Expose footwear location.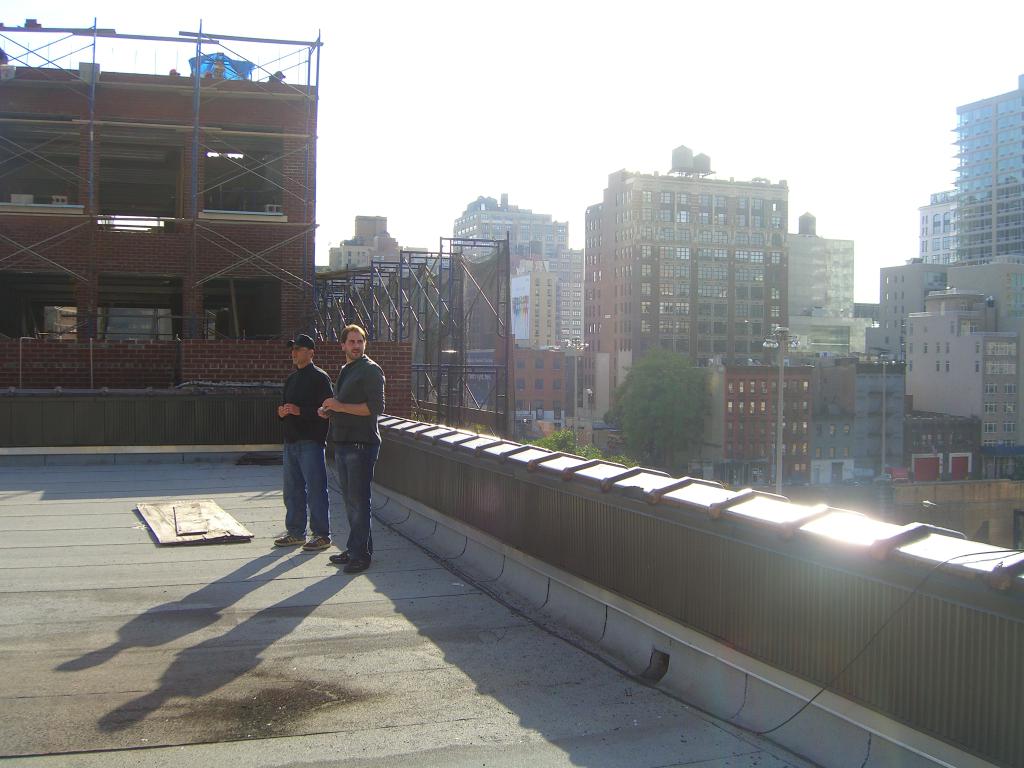
Exposed at rect(277, 527, 303, 545).
